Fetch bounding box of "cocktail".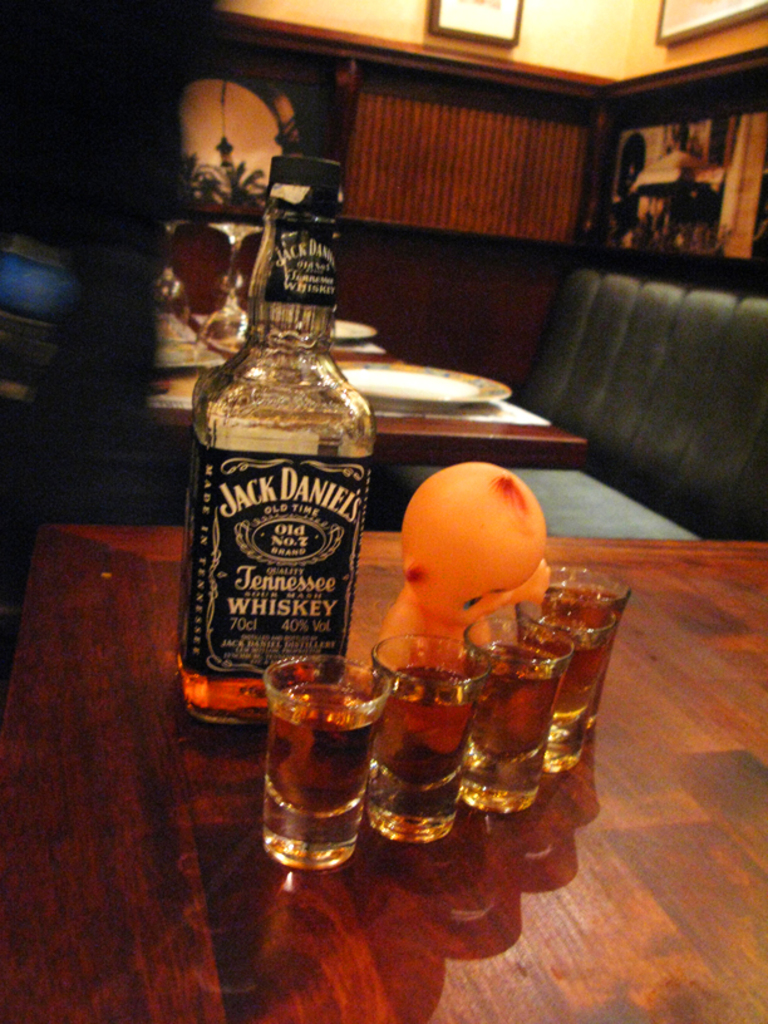
Bbox: (458, 611, 567, 814).
